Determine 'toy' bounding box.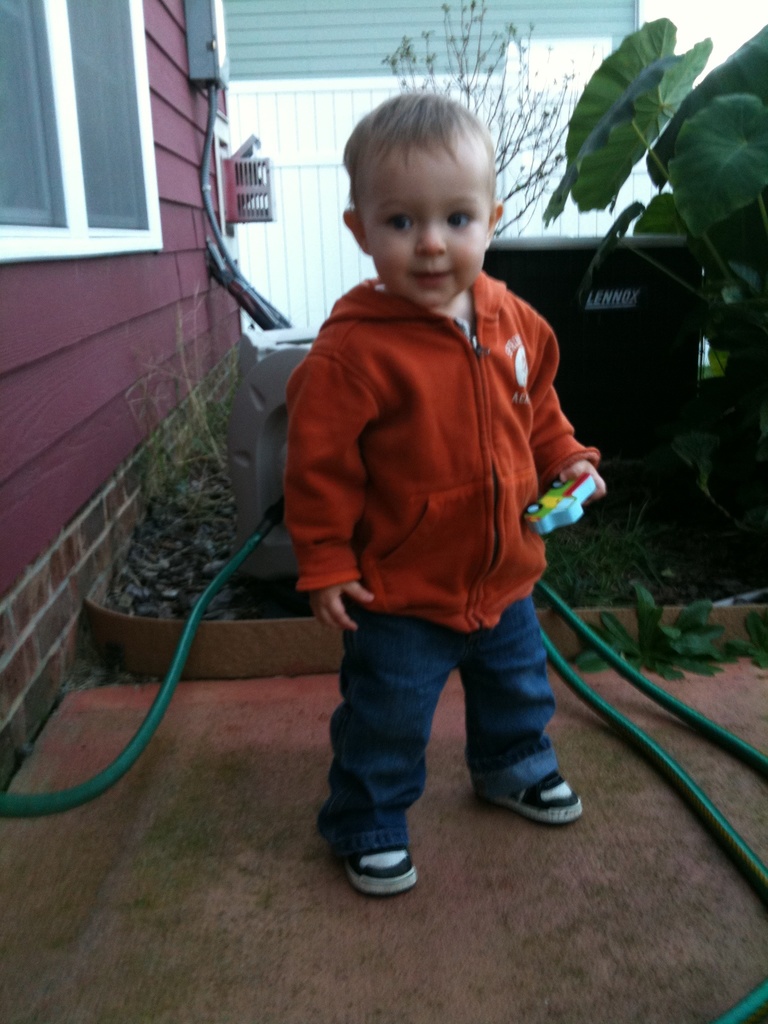
Determined: (left=529, top=474, right=591, bottom=530).
